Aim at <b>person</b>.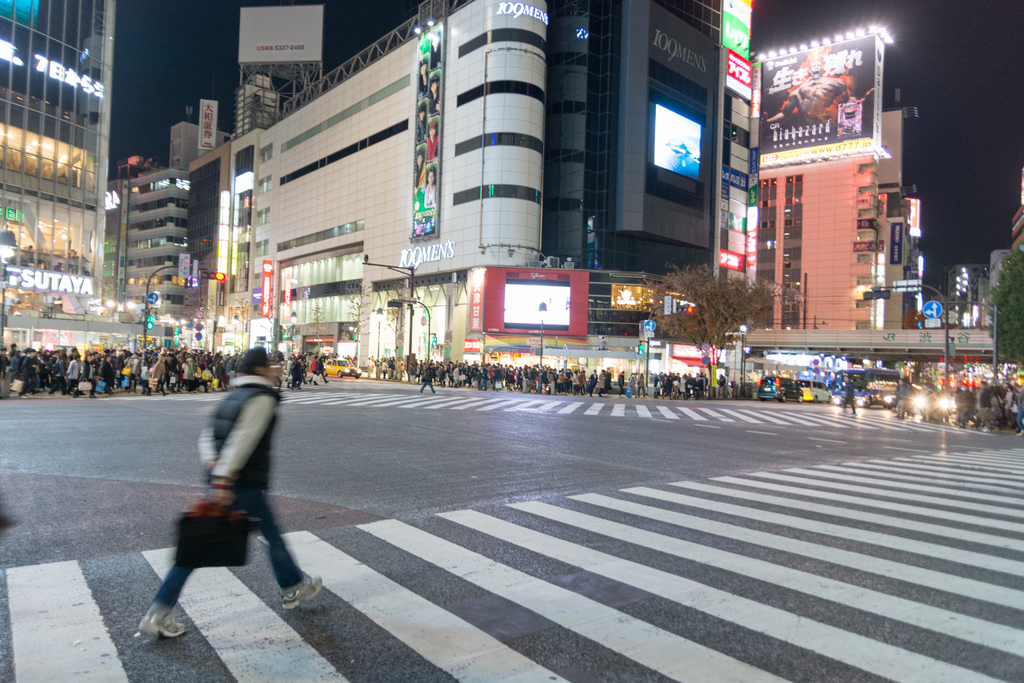
Aimed at l=426, t=116, r=438, b=159.
